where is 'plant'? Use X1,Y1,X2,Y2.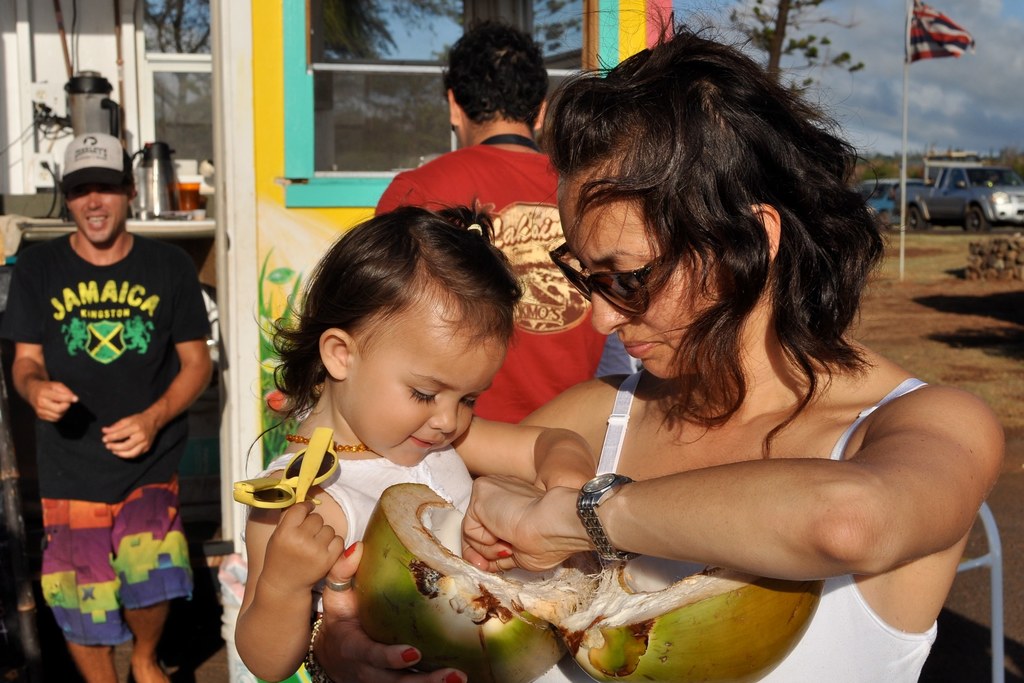
251,239,308,467.
